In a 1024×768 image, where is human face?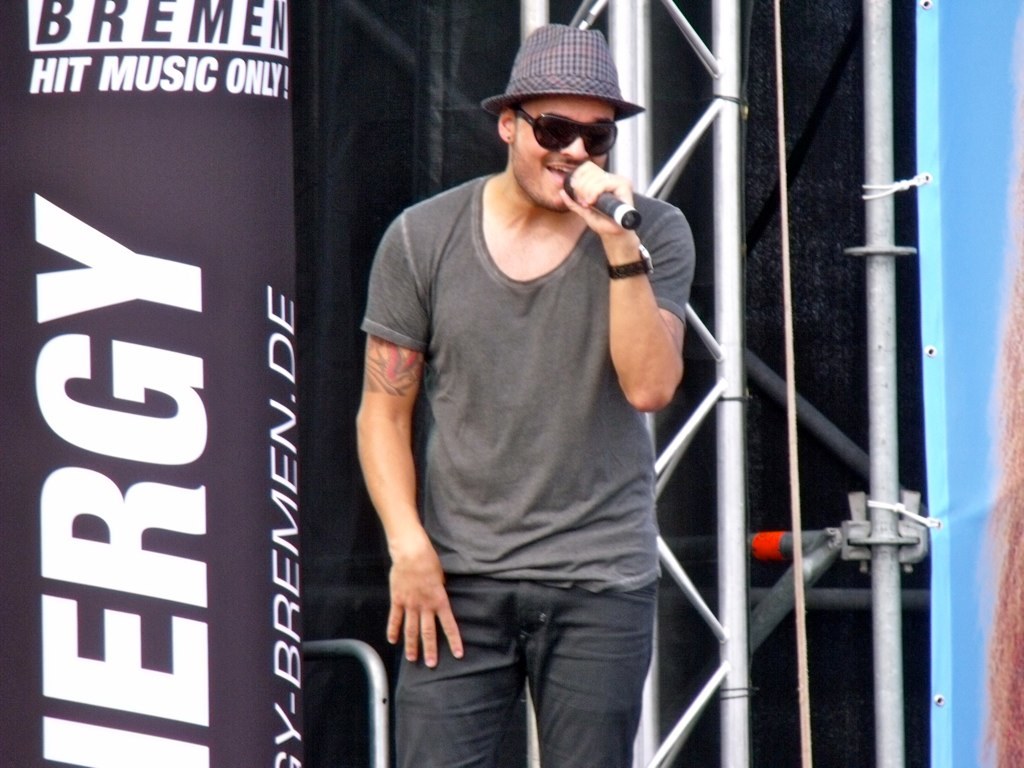
pyautogui.locateOnScreen(510, 93, 614, 207).
